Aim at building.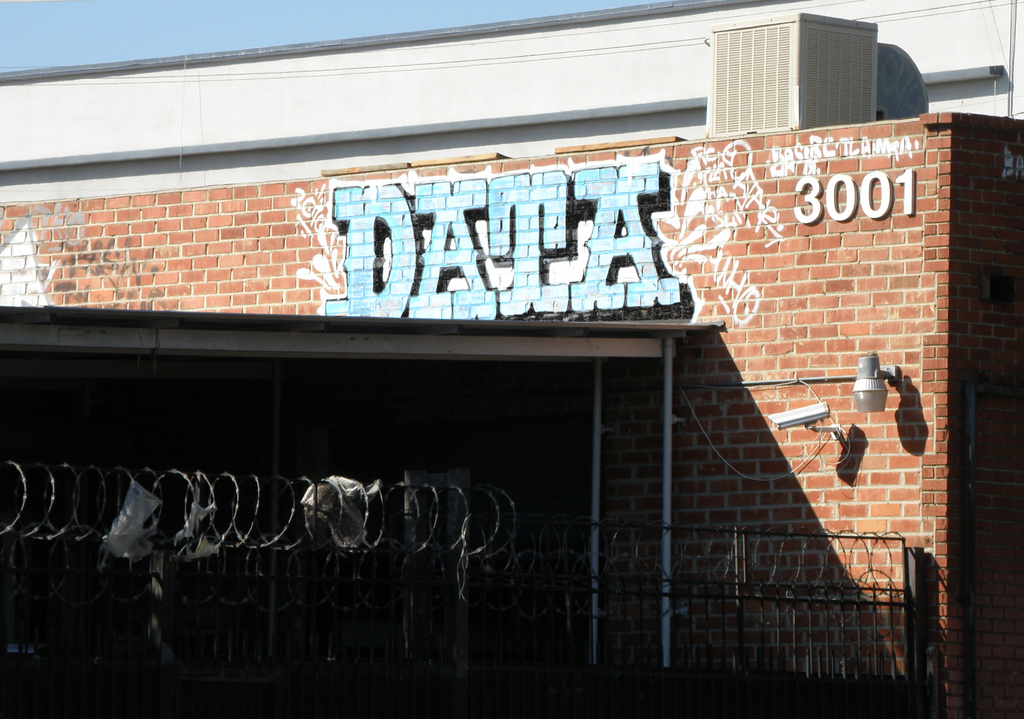
Aimed at [0,0,1023,718].
